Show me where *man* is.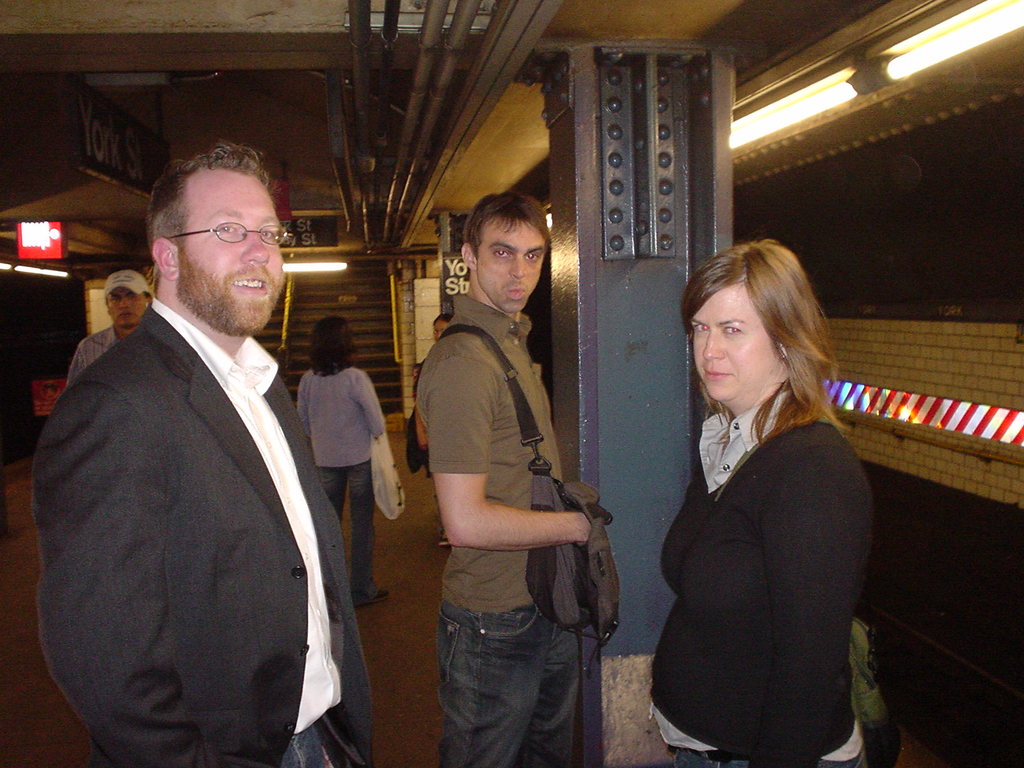
*man* is at (413,189,600,767).
